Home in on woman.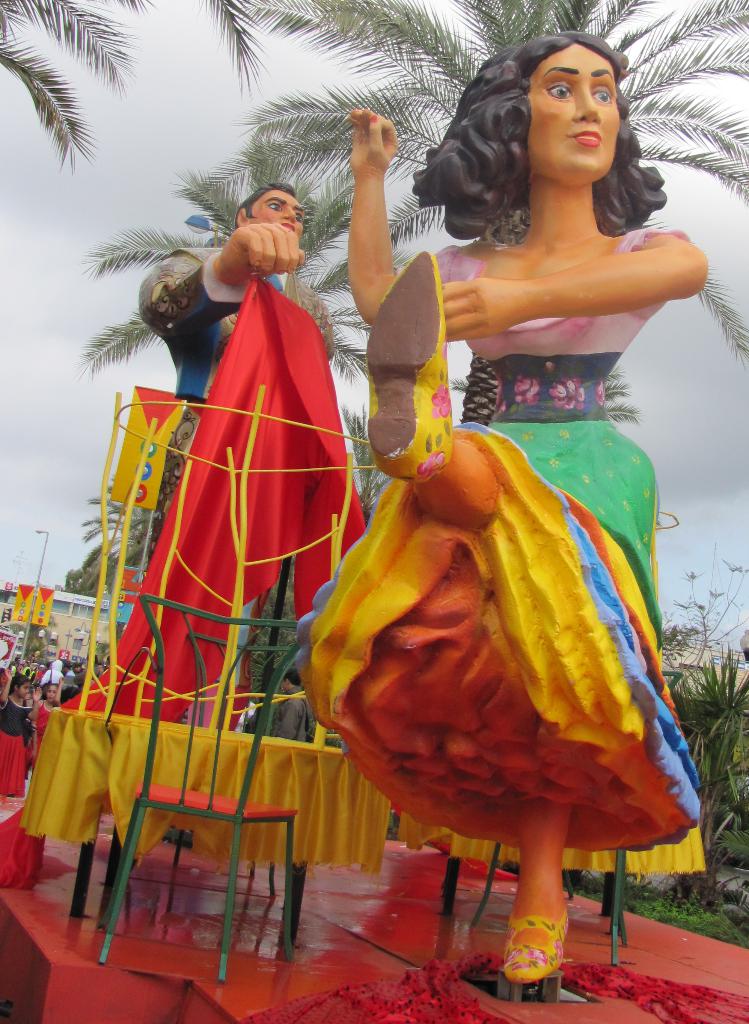
Homed in at {"left": 272, "top": 33, "right": 699, "bottom": 932}.
